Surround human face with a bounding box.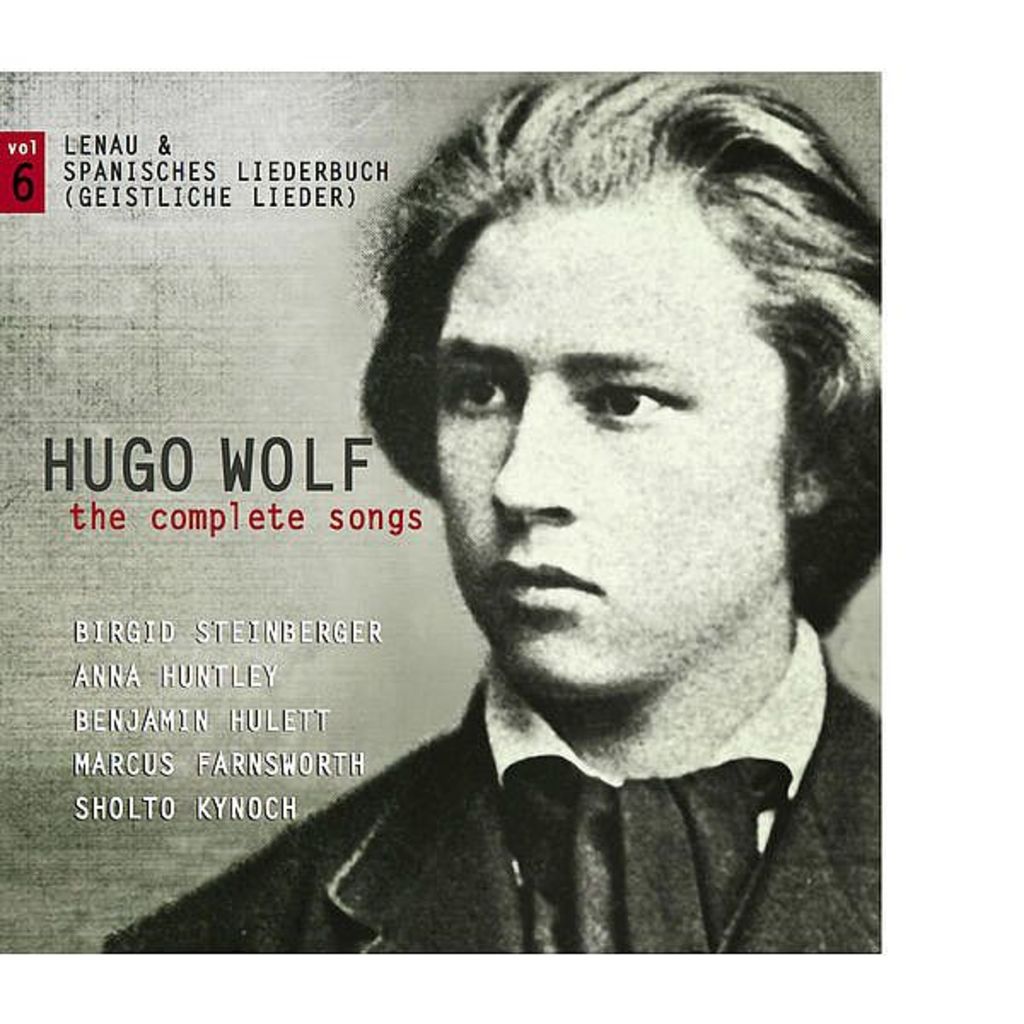
(x1=437, y1=205, x2=792, y2=701).
